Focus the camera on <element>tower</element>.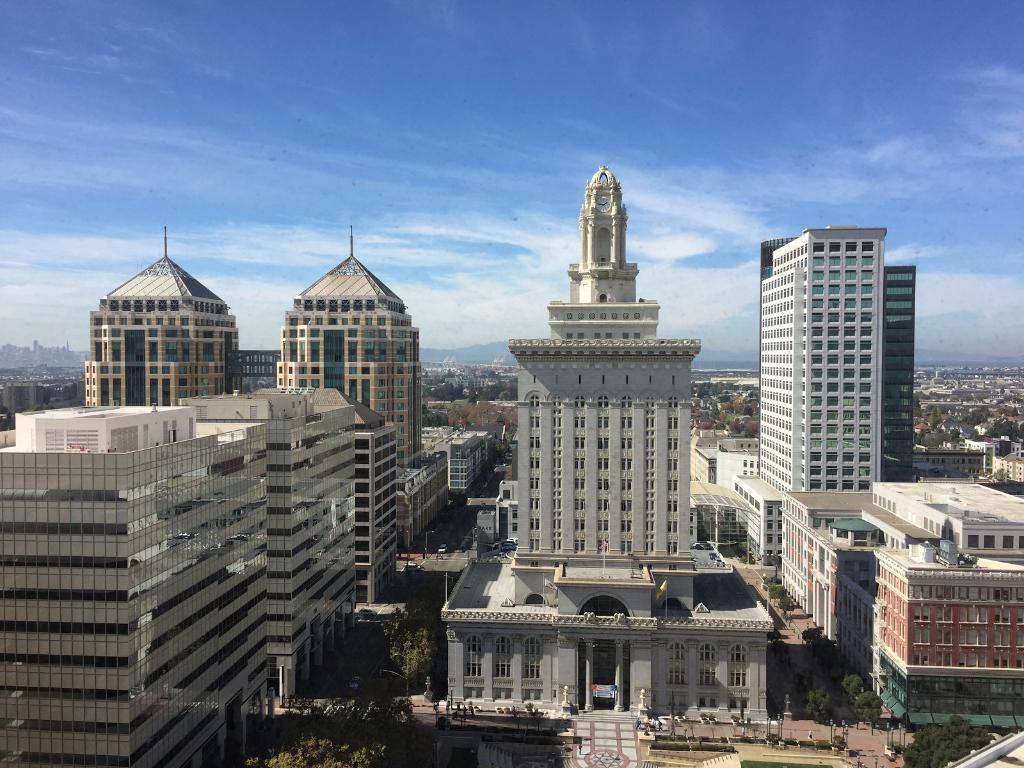
Focus region: 746:228:877:484.
